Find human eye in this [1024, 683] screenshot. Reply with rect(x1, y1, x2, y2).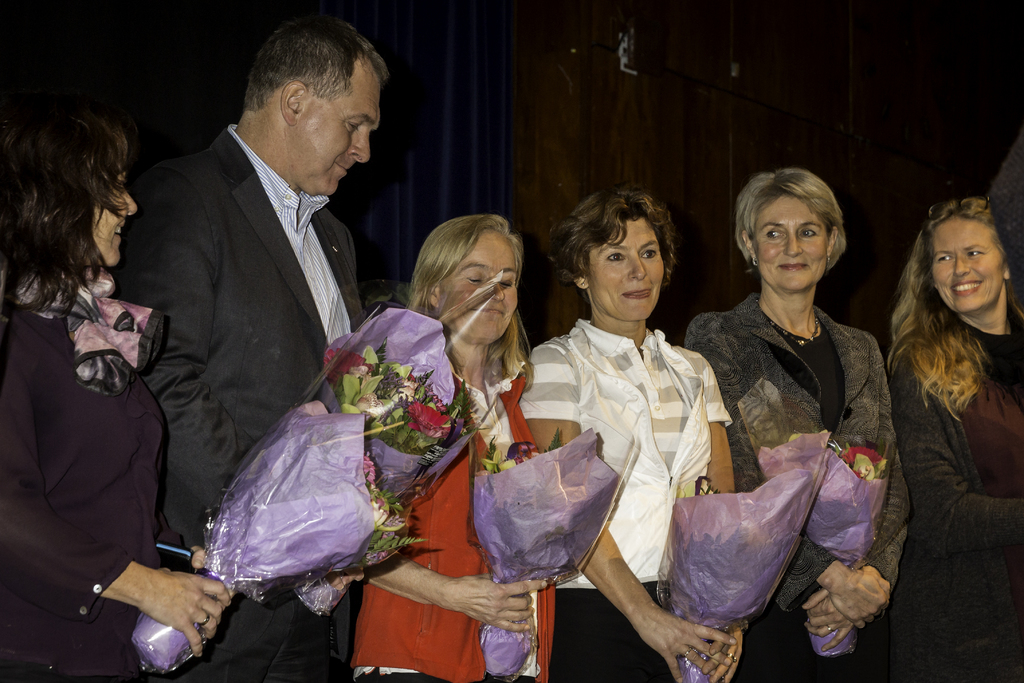
rect(604, 249, 627, 265).
